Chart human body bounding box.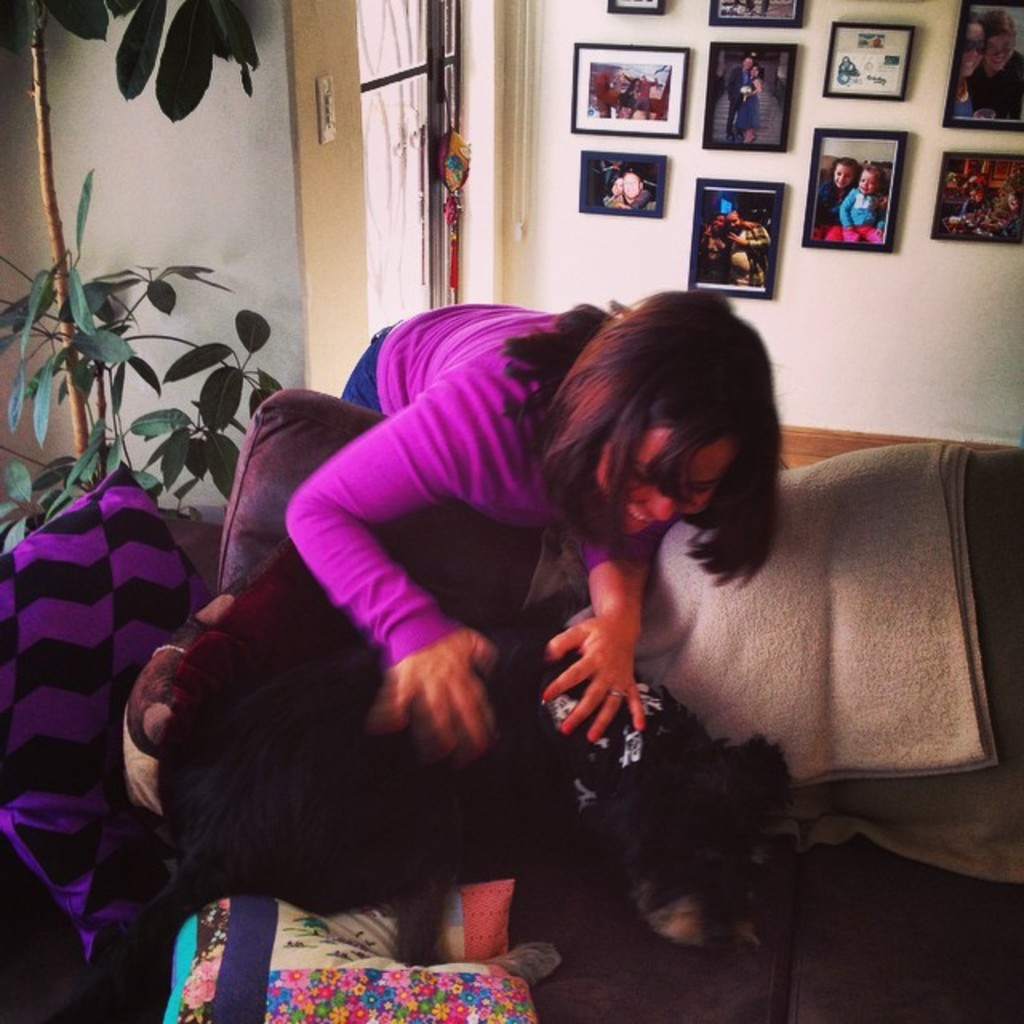
Charted: {"x1": 814, "y1": 155, "x2": 854, "y2": 243}.
